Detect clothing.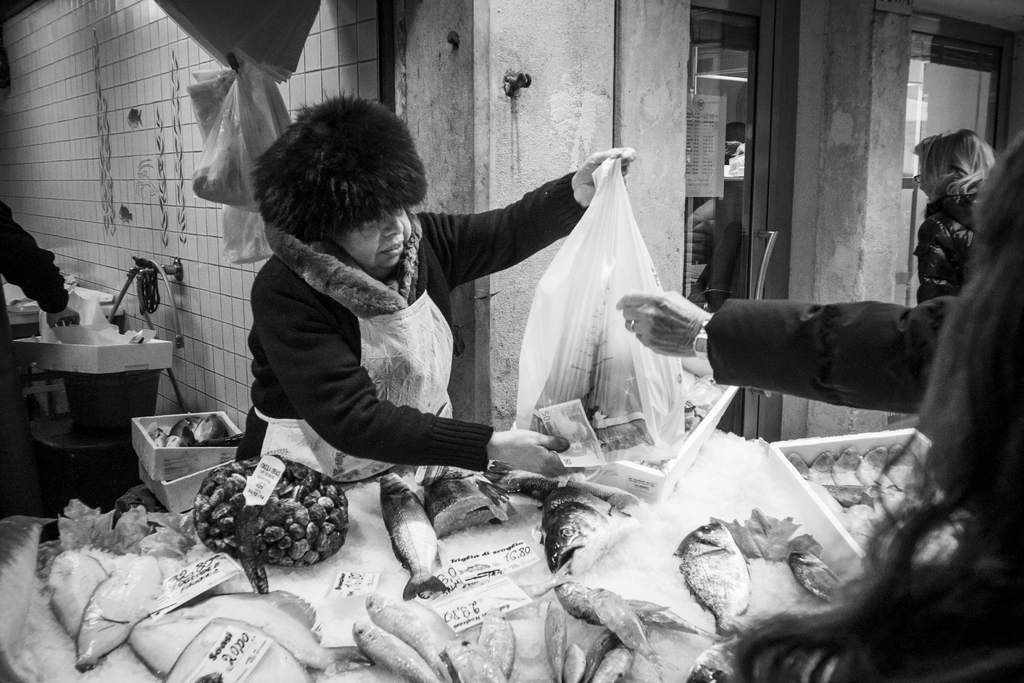
Detected at left=911, top=199, right=998, bottom=303.
